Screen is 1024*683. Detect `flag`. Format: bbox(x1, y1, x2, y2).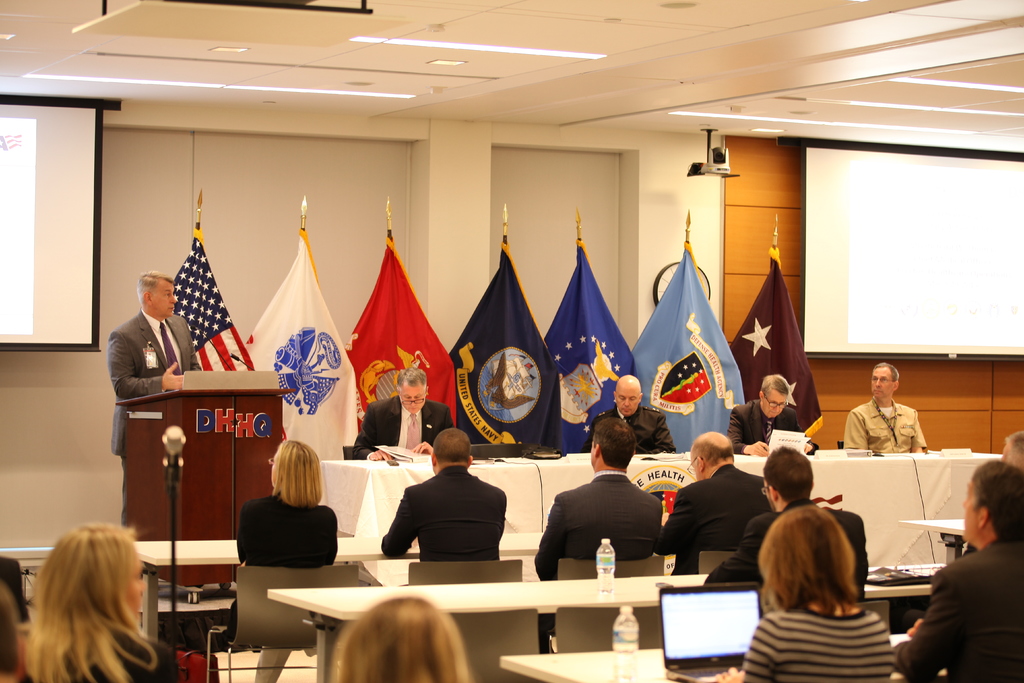
bbox(339, 236, 460, 431).
